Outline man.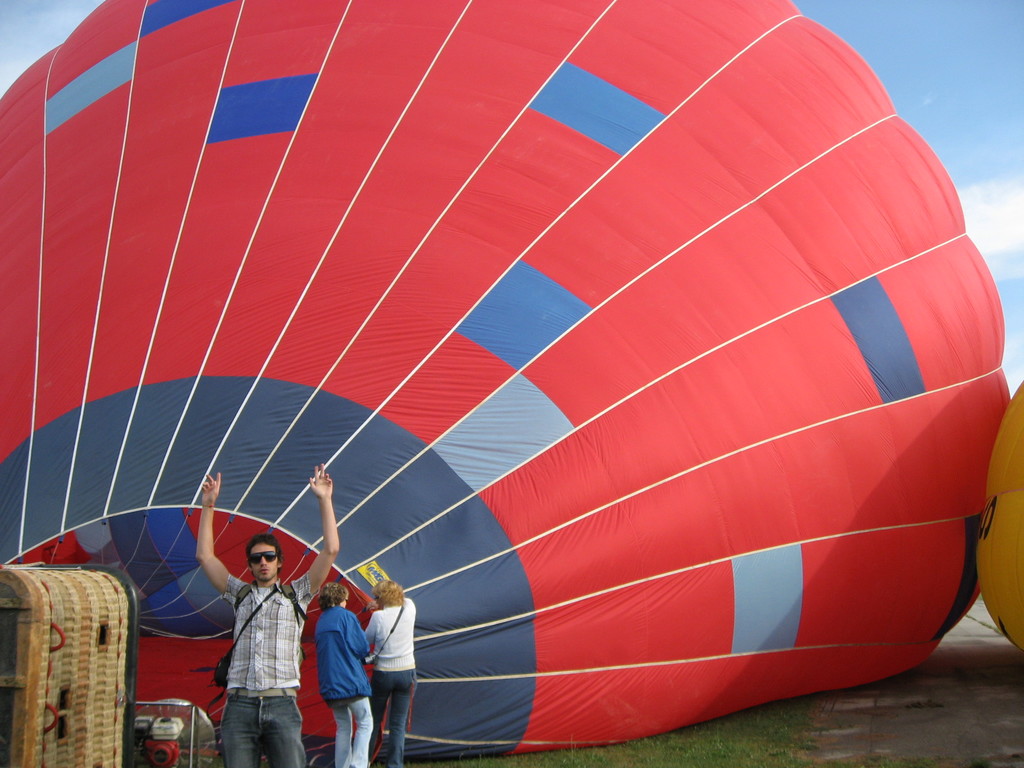
Outline: detection(189, 463, 346, 767).
